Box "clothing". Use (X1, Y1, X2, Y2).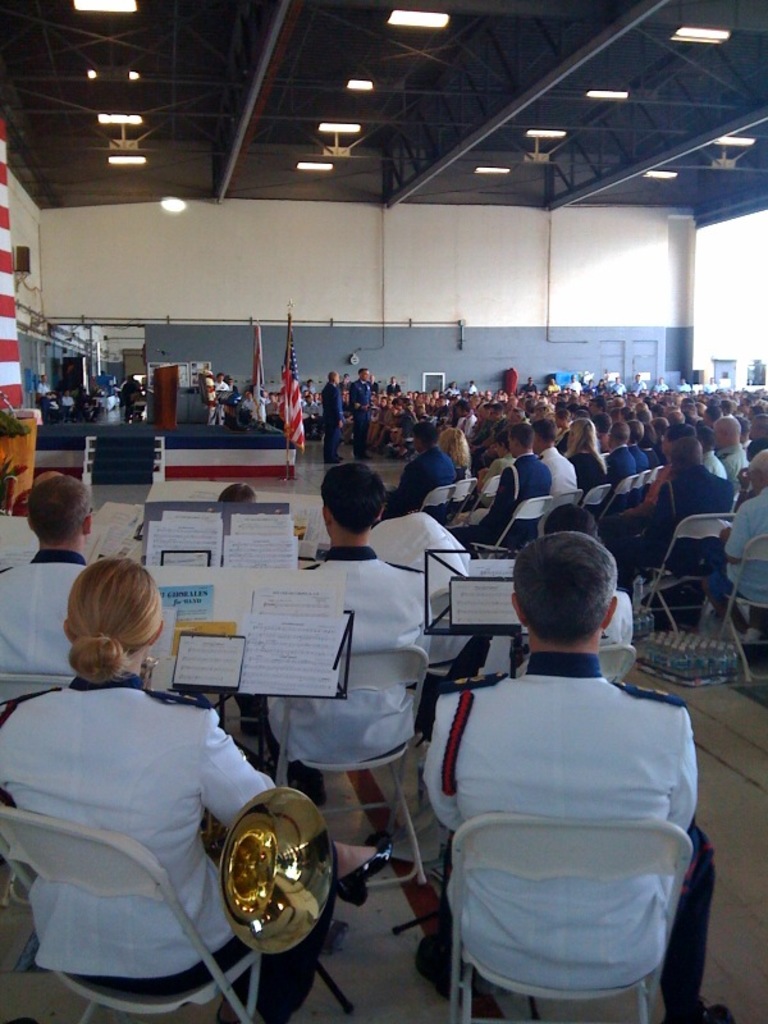
(622, 467, 735, 591).
